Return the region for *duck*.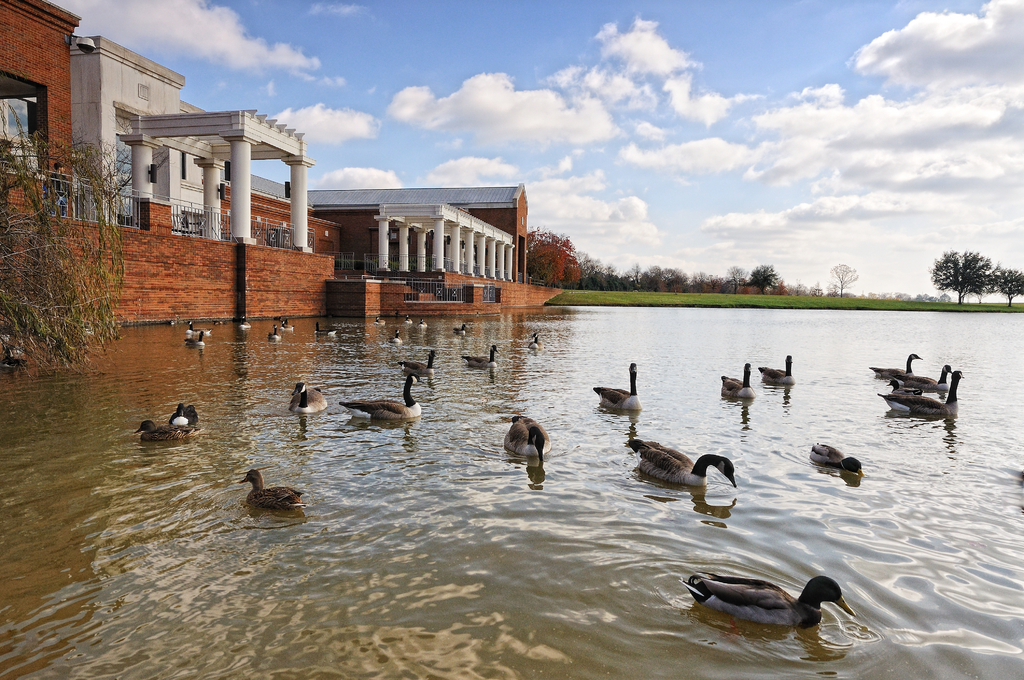
box=[241, 474, 301, 518].
